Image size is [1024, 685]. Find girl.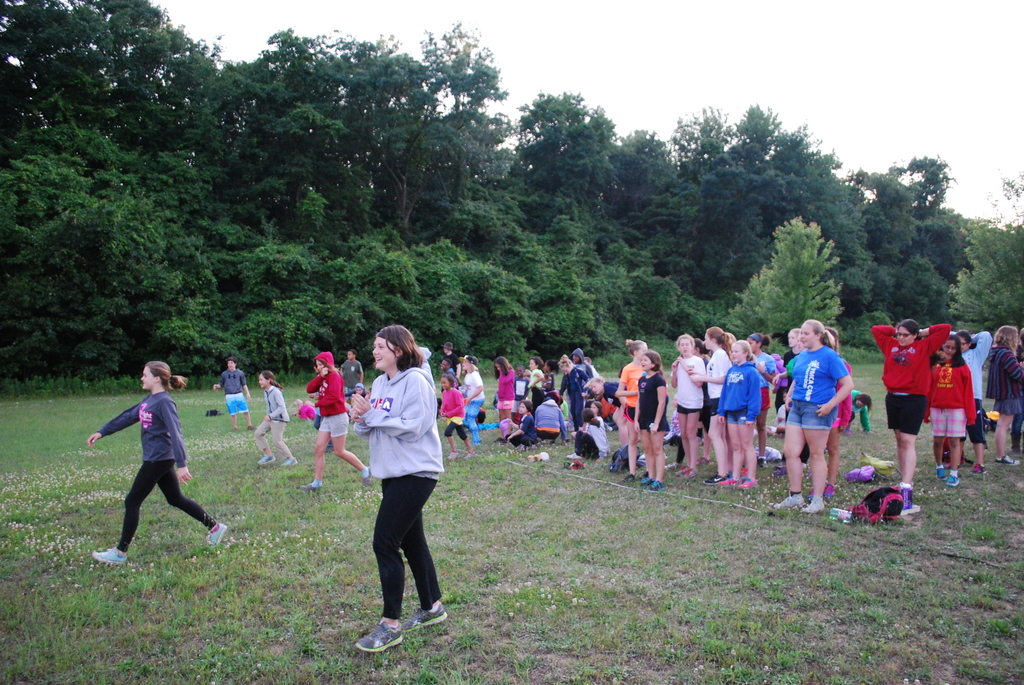
(x1=922, y1=334, x2=976, y2=486).
